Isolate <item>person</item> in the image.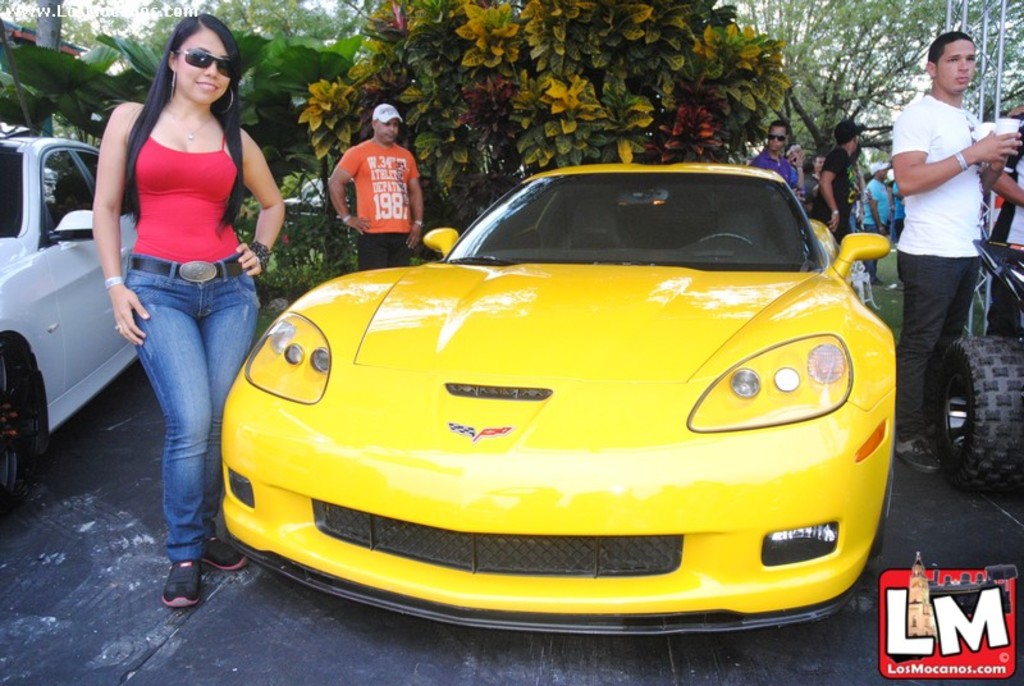
Isolated region: [left=314, top=106, right=424, bottom=248].
